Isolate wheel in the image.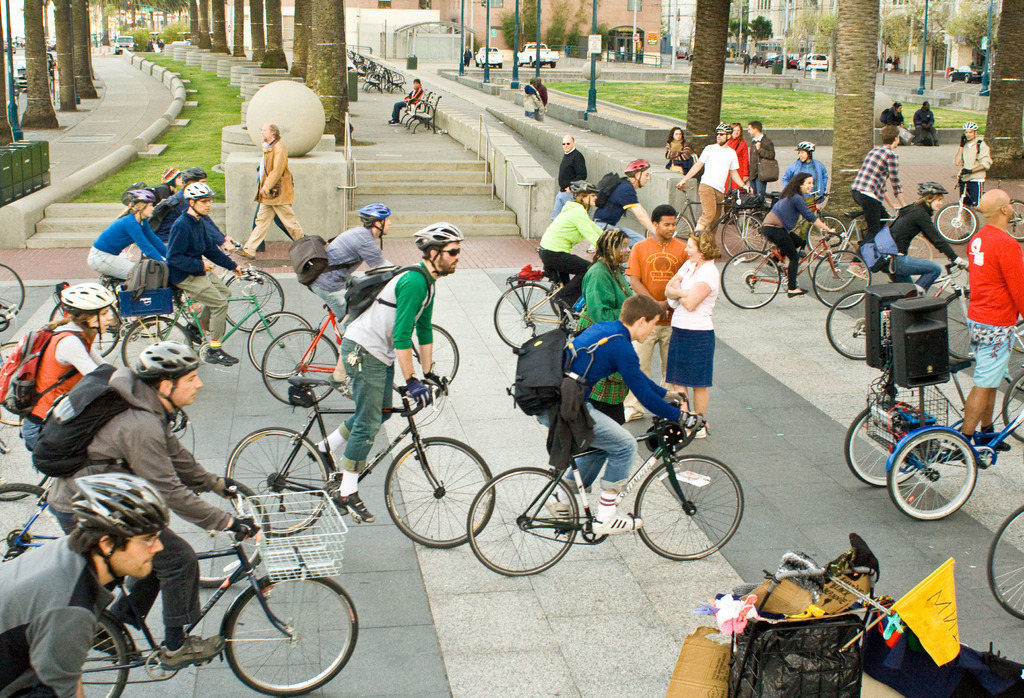
Isolated region: detection(822, 289, 867, 361).
